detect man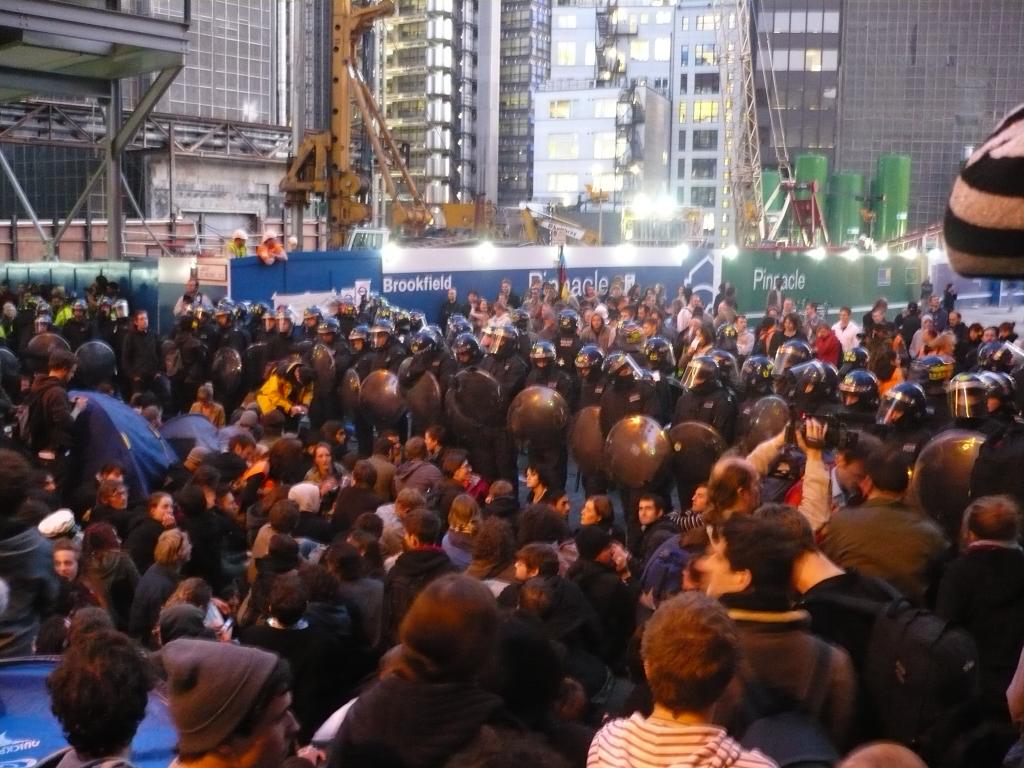
bbox=(165, 639, 292, 767)
